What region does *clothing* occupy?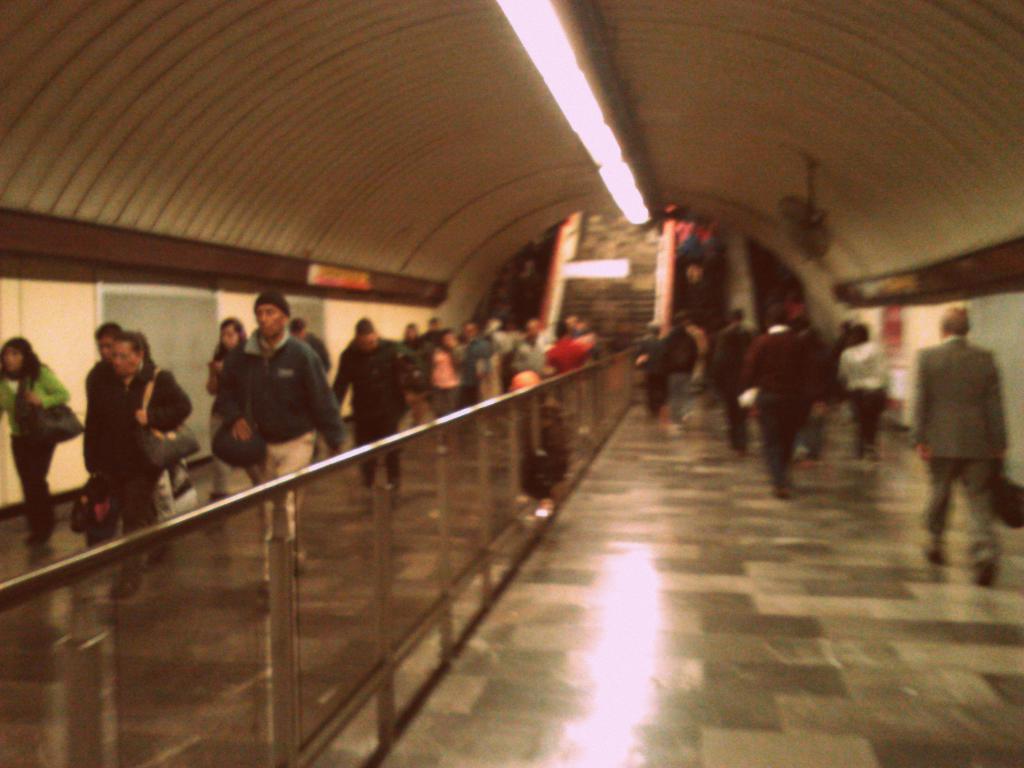
838:335:895:451.
